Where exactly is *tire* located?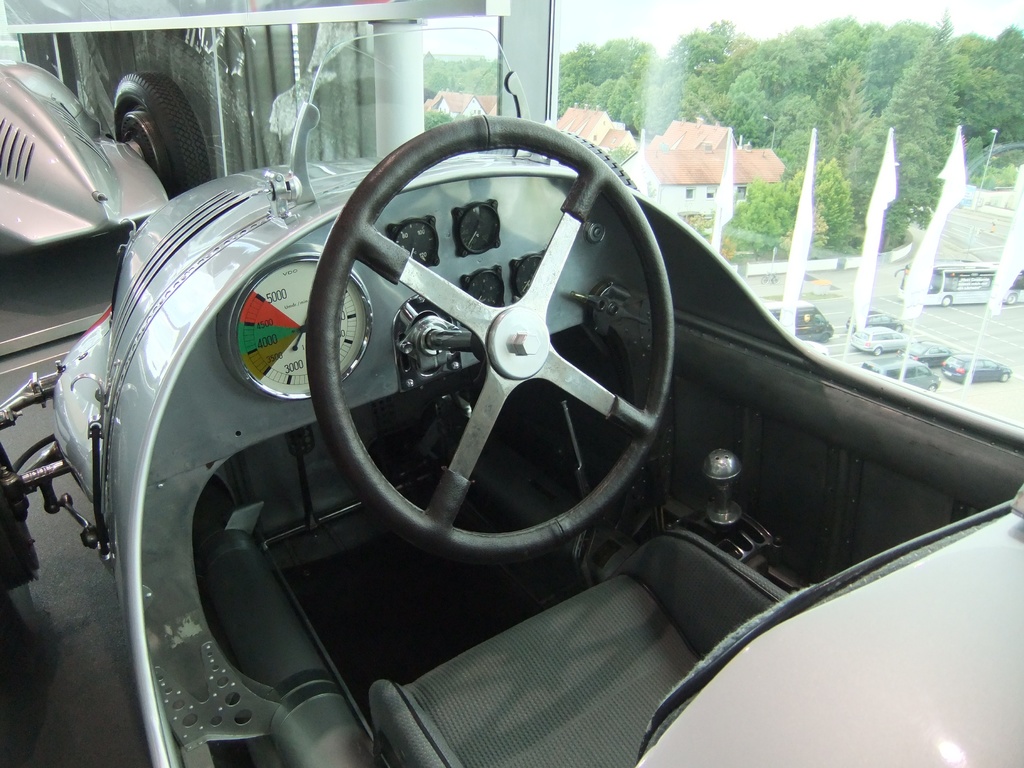
Its bounding box is 113/74/212/200.
